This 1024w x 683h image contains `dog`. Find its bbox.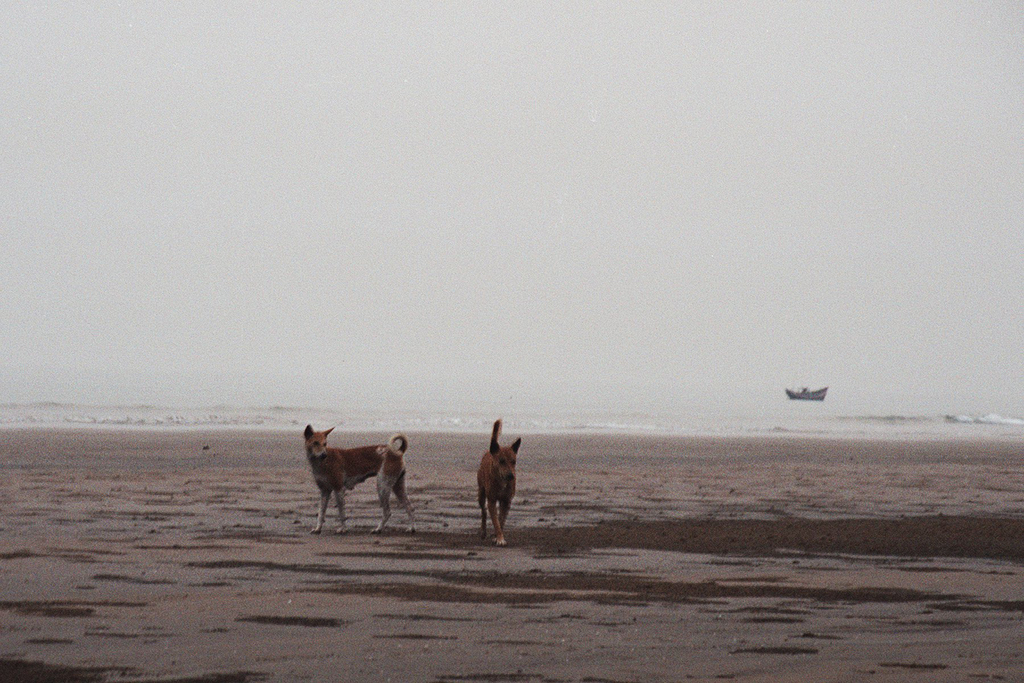
[476, 419, 520, 550].
